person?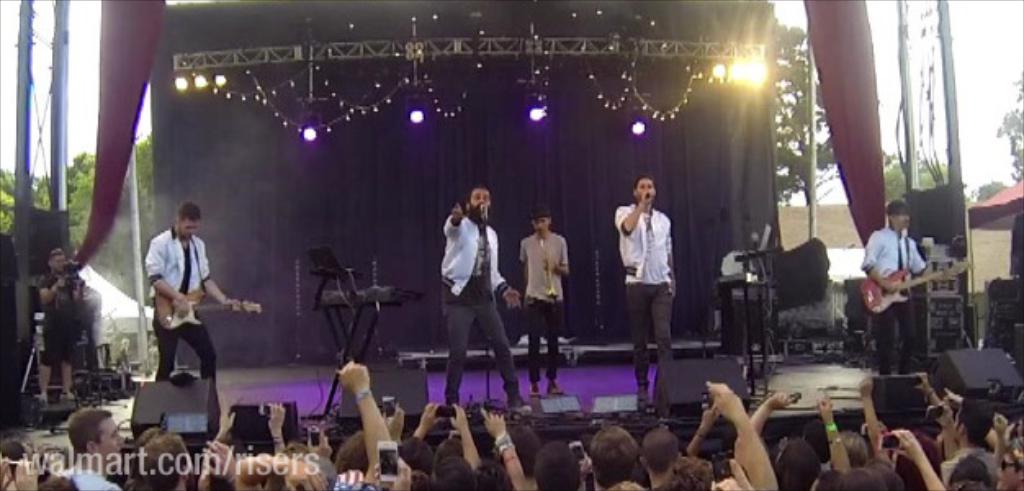
box(146, 201, 245, 378)
